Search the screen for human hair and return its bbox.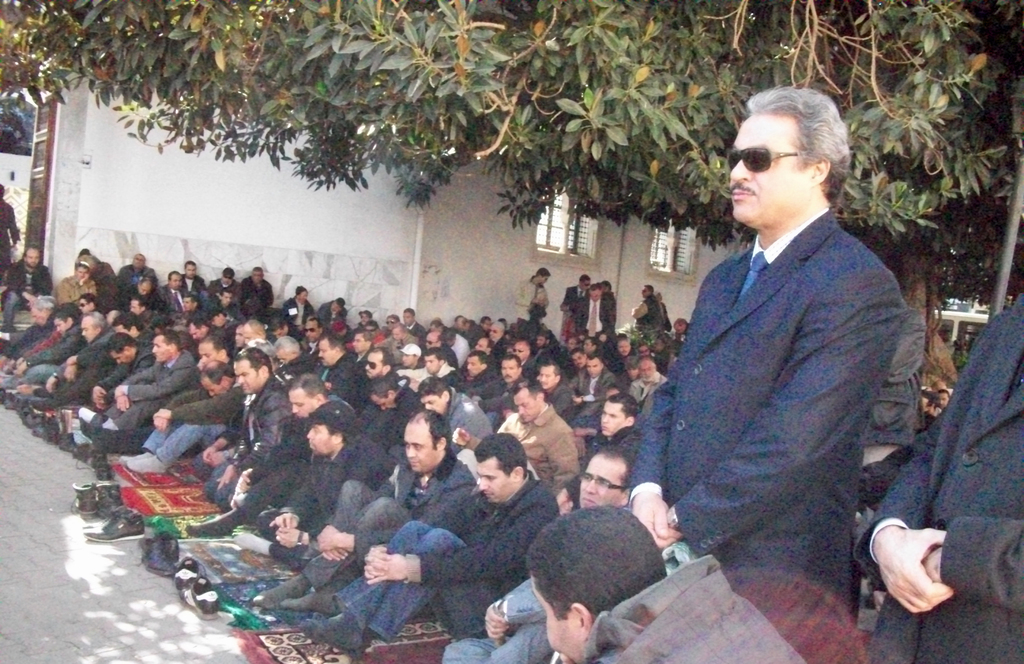
Found: <box>934,388,950,402</box>.
